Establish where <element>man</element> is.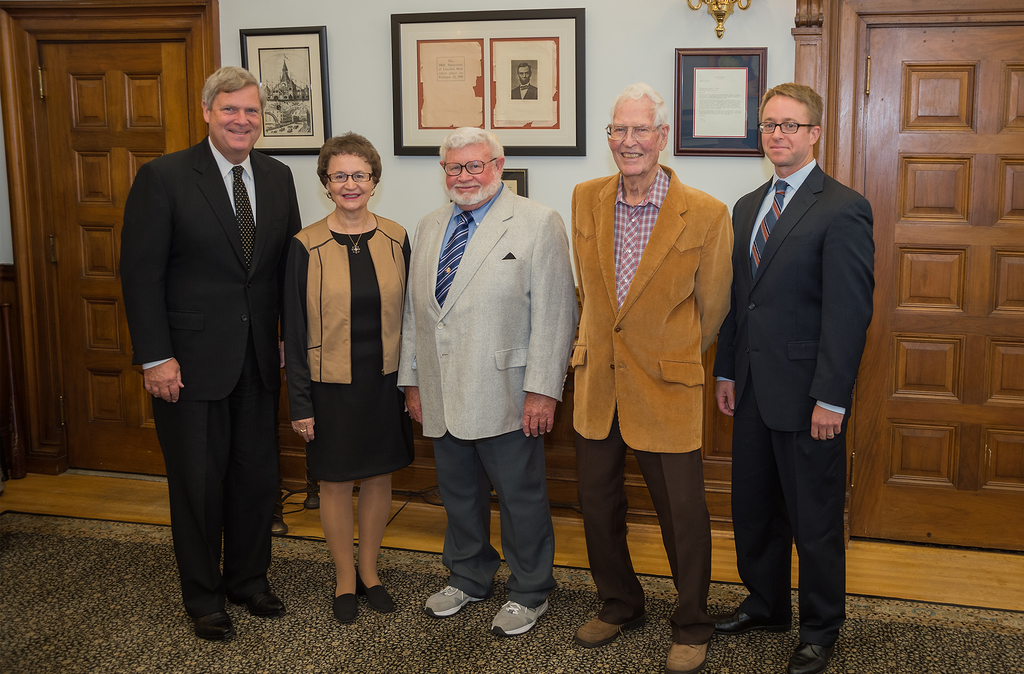
Established at 507, 63, 541, 101.
